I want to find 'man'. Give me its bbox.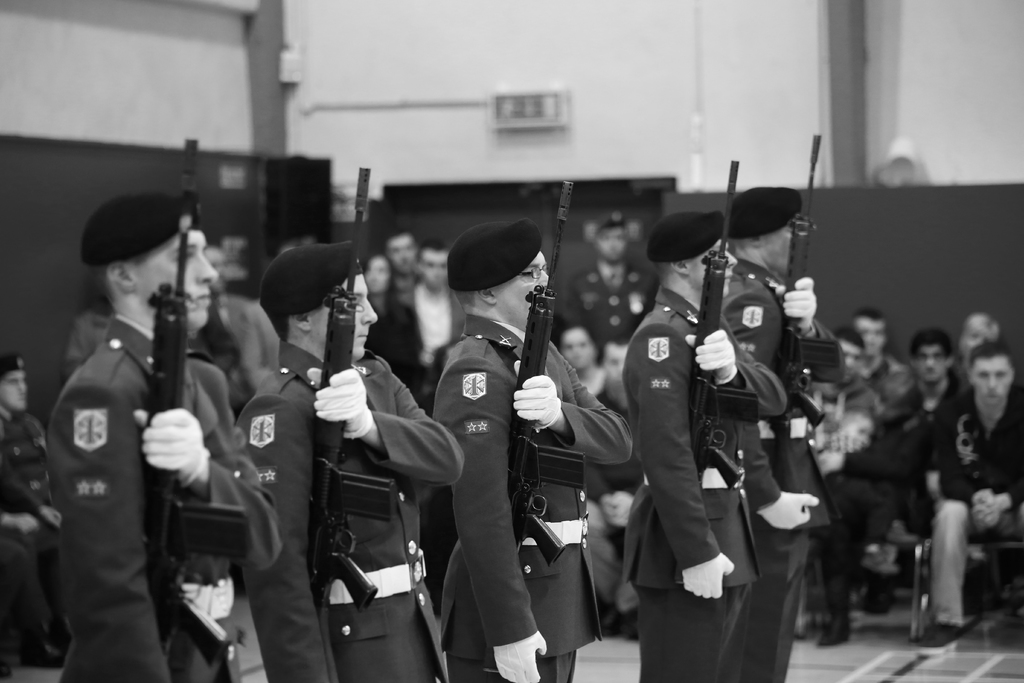
(x1=387, y1=226, x2=429, y2=300).
